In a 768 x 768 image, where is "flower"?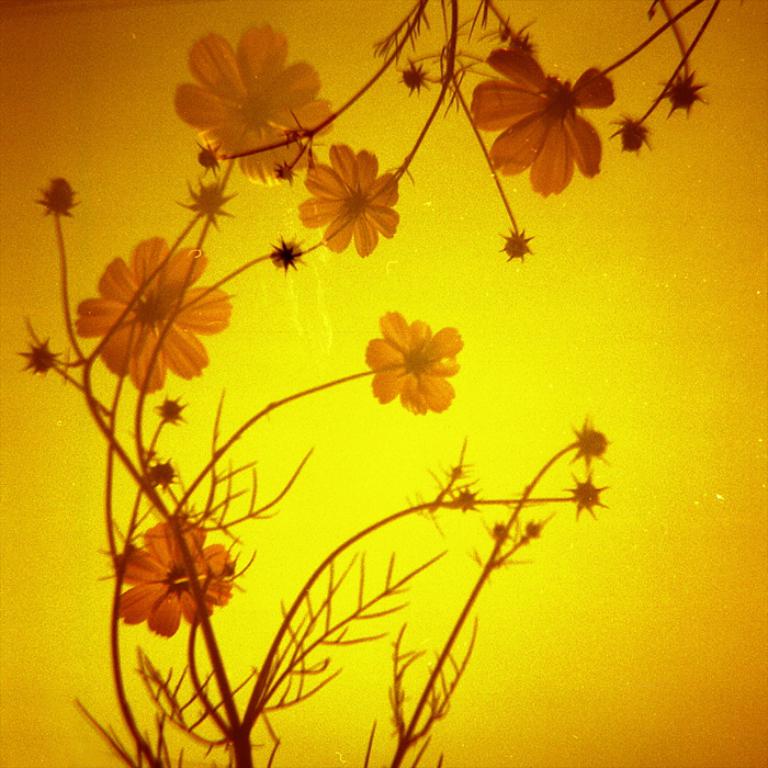
bbox(291, 140, 407, 264).
